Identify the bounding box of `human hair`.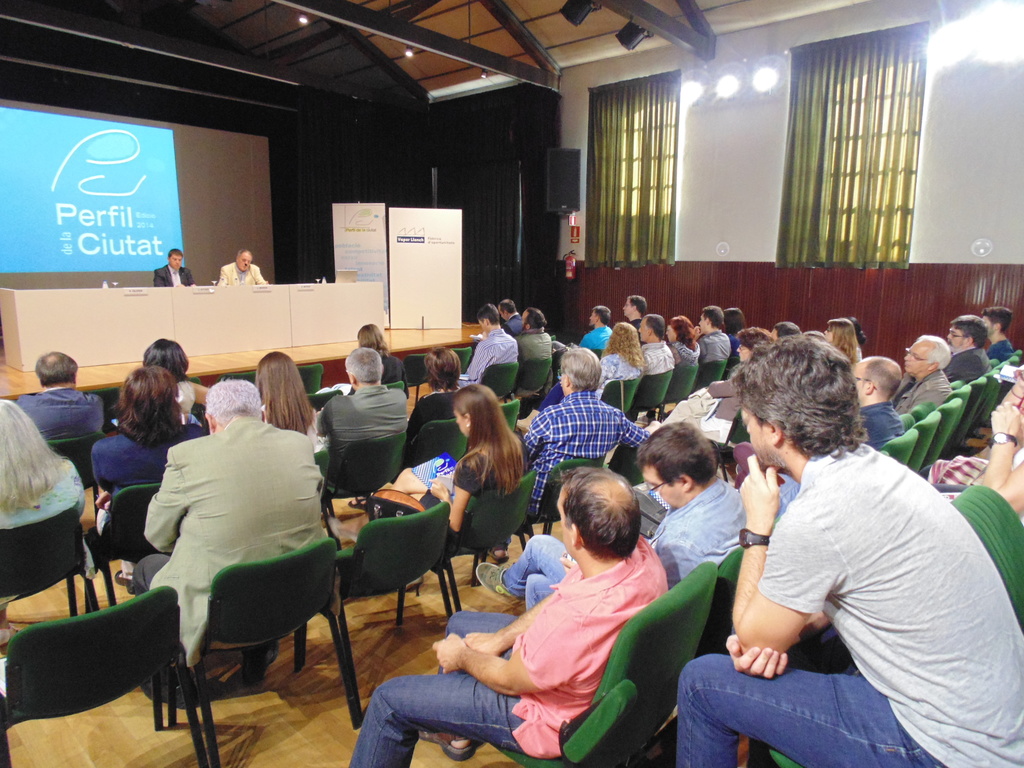
[left=550, top=466, right=644, bottom=571].
